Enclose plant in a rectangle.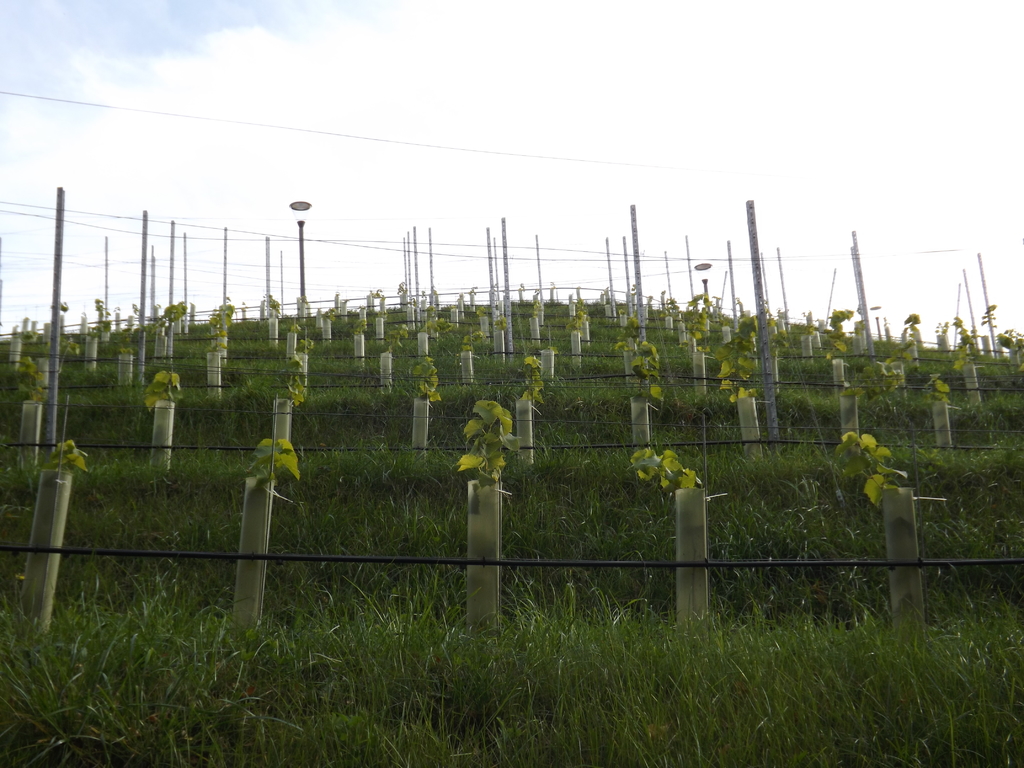
Rect(569, 301, 590, 339).
